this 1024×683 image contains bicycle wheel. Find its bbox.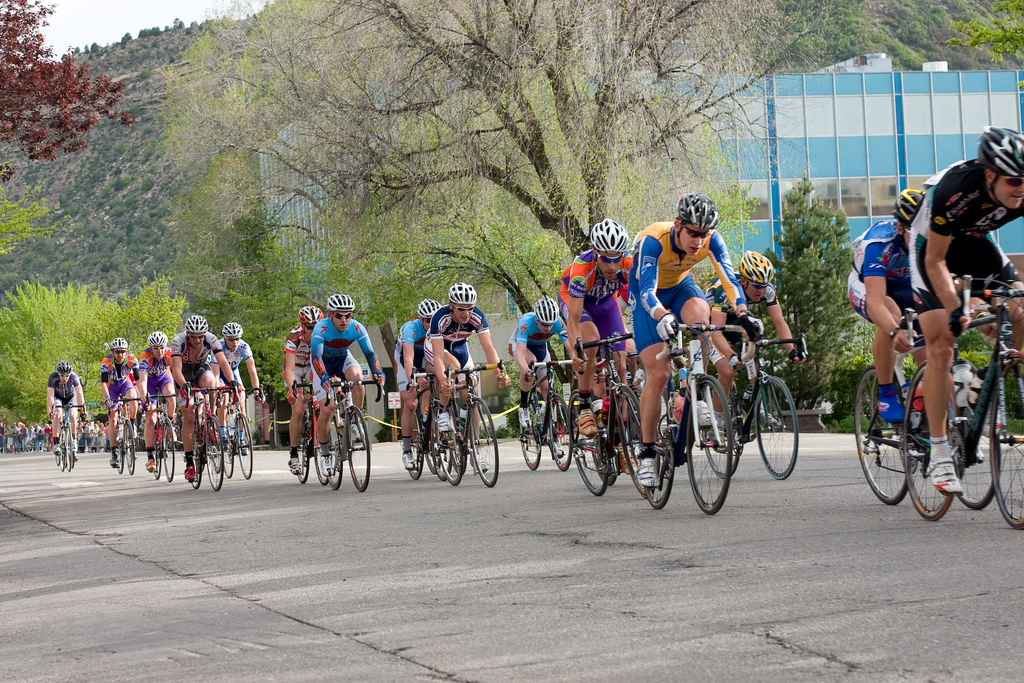
left=66, top=423, right=74, bottom=469.
